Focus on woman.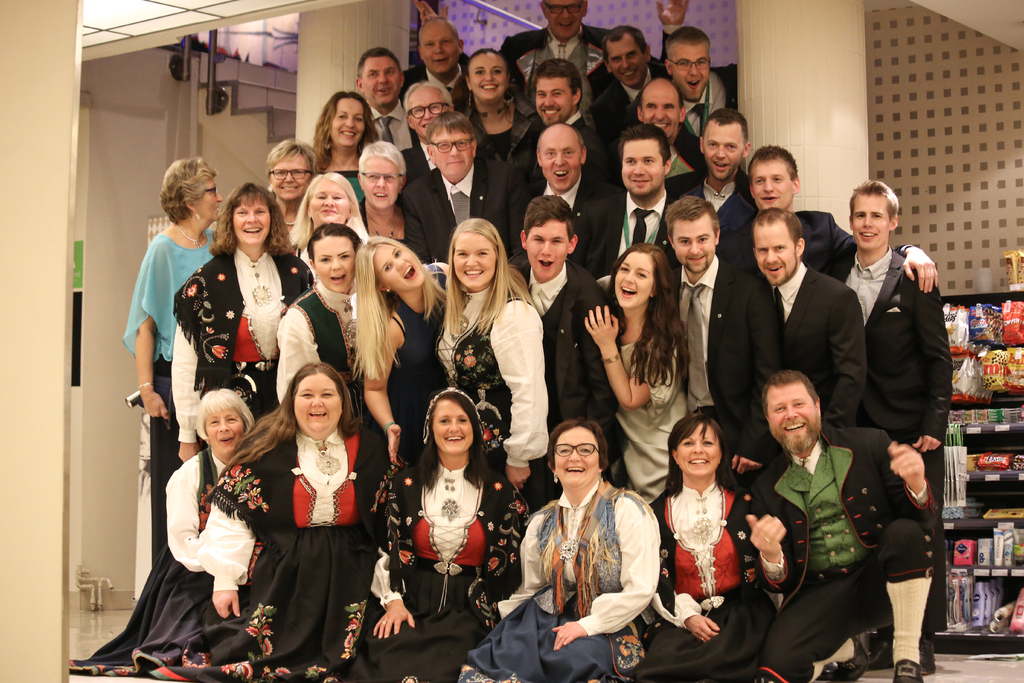
Focused at <box>136,386,268,666</box>.
